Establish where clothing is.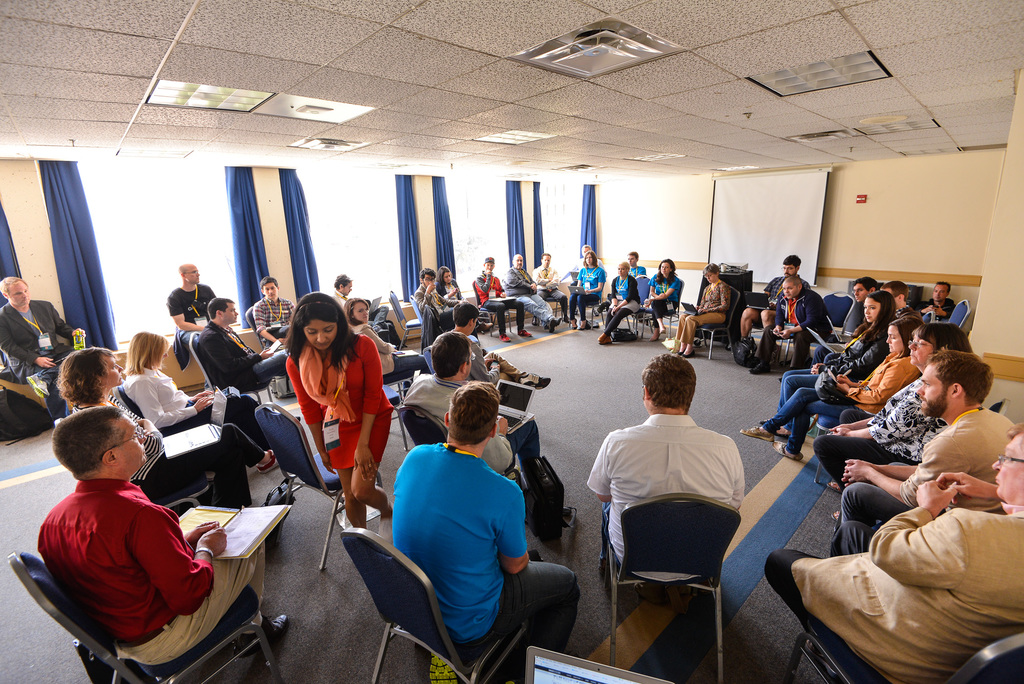
Established at <box>748,268,833,373</box>.
